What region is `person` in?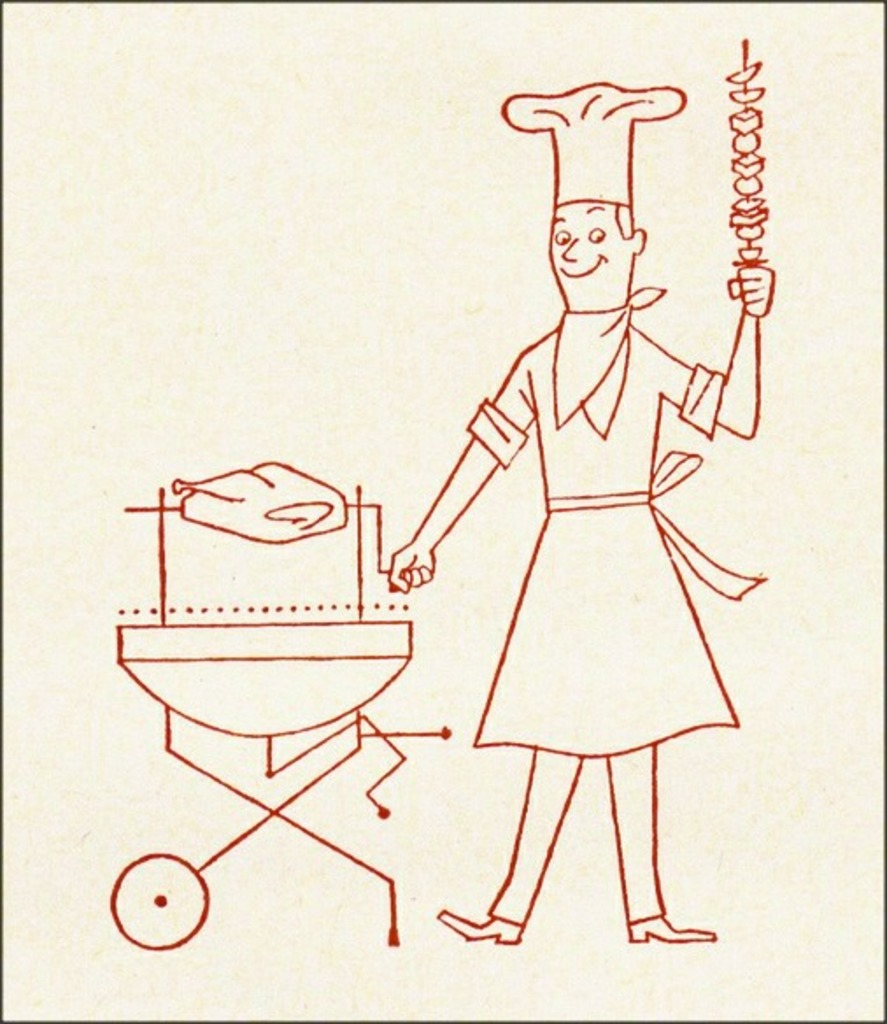
l=366, t=72, r=775, b=959.
